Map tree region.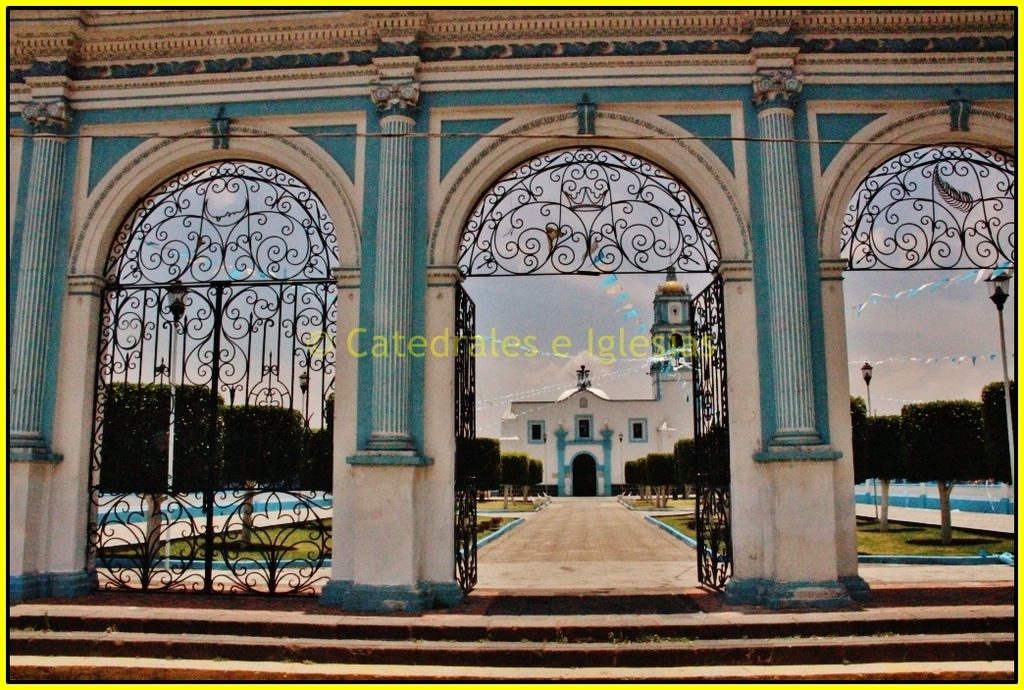
Mapped to bbox(847, 399, 903, 545).
